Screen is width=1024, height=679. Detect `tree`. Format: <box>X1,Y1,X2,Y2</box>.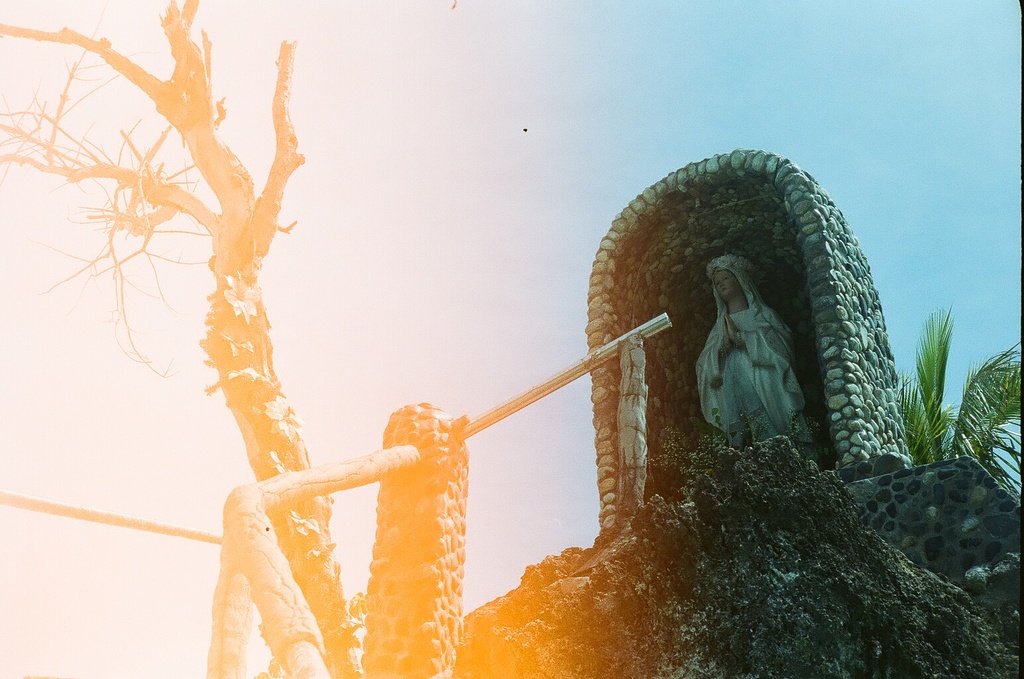
<box>897,305,1023,503</box>.
